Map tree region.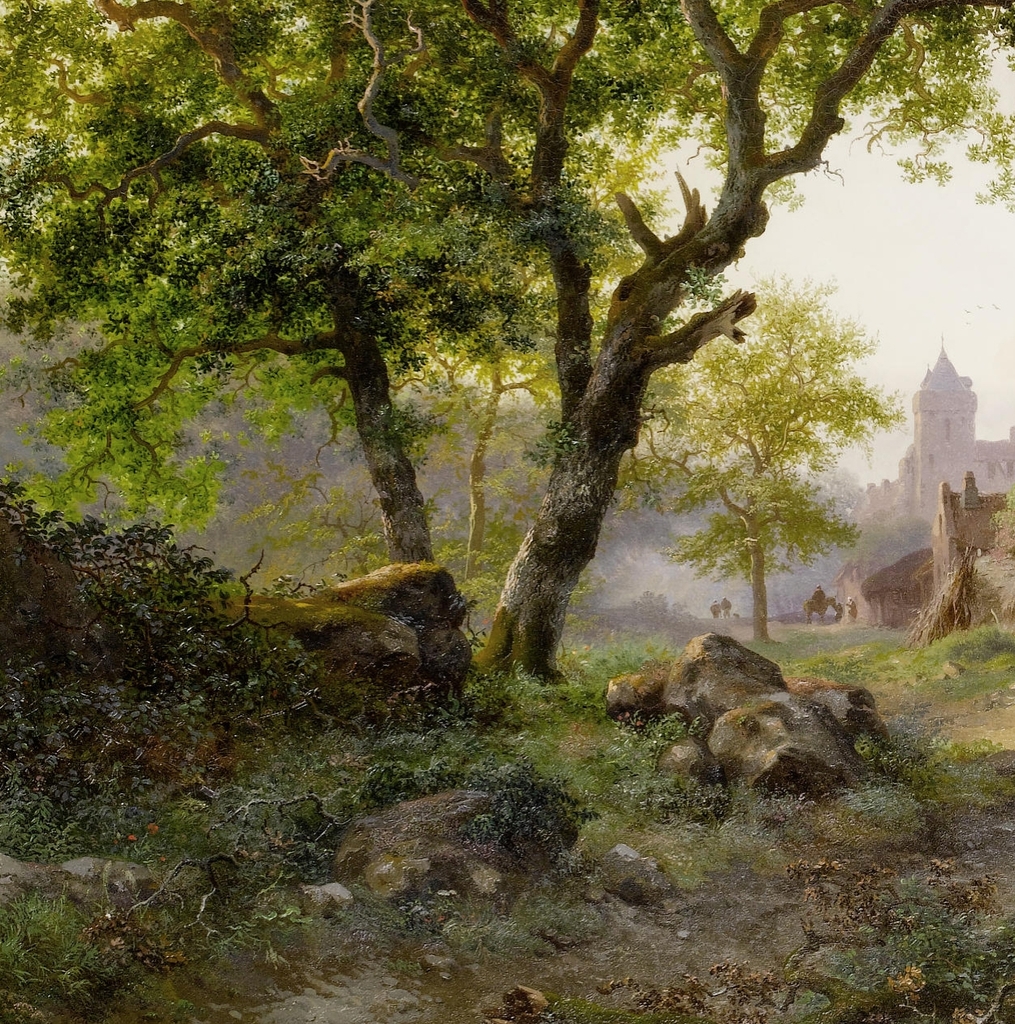
Mapped to BBox(447, 0, 1014, 702).
